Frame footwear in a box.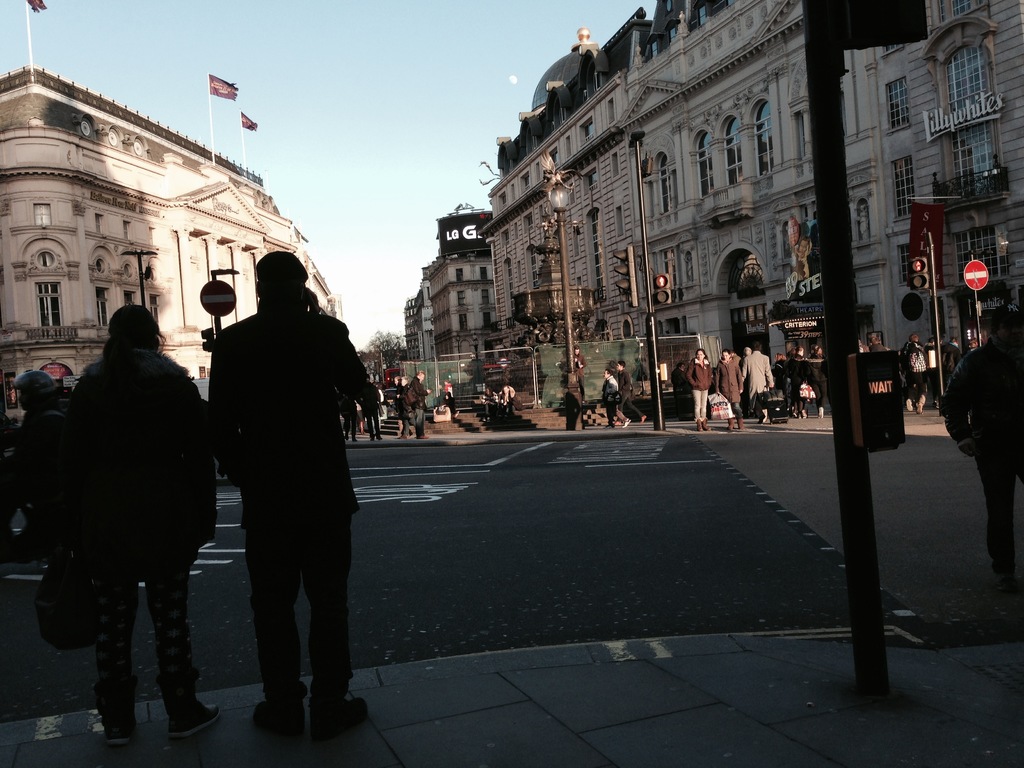
(696,420,703,431).
